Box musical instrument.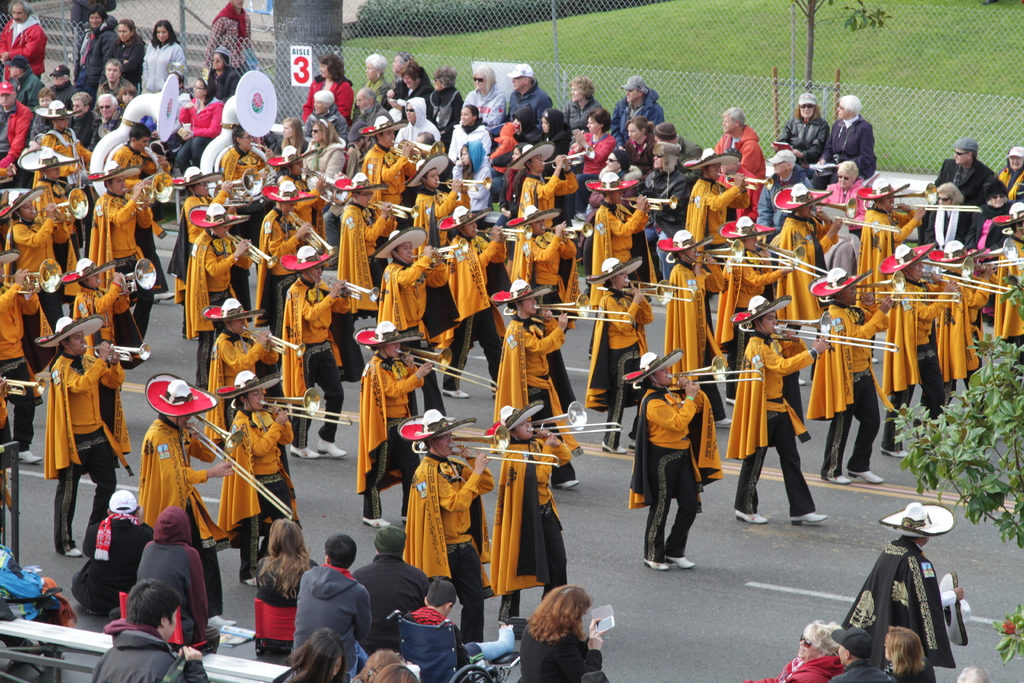
614:194:680:215.
